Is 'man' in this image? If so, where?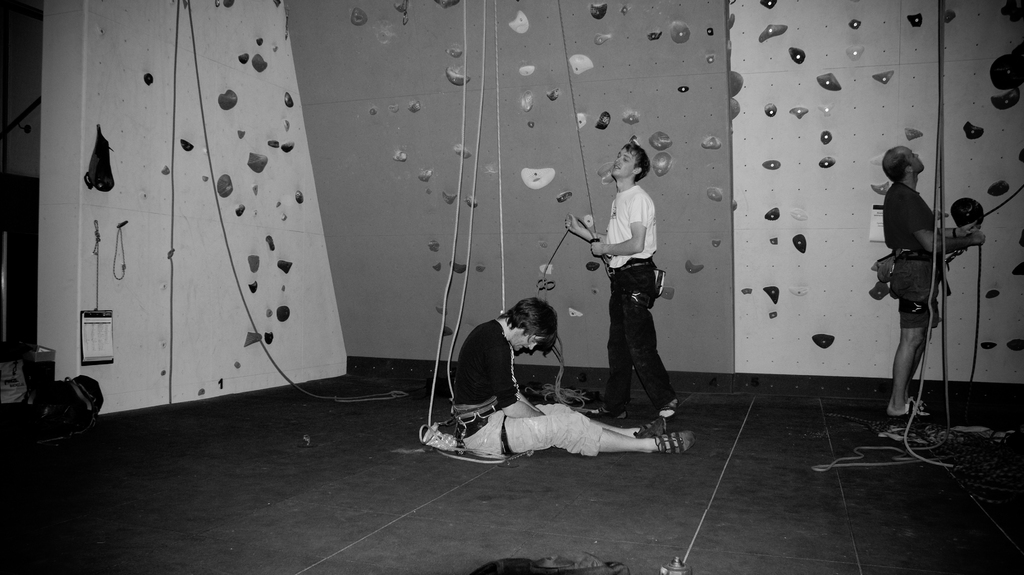
Yes, at BBox(561, 136, 676, 420).
